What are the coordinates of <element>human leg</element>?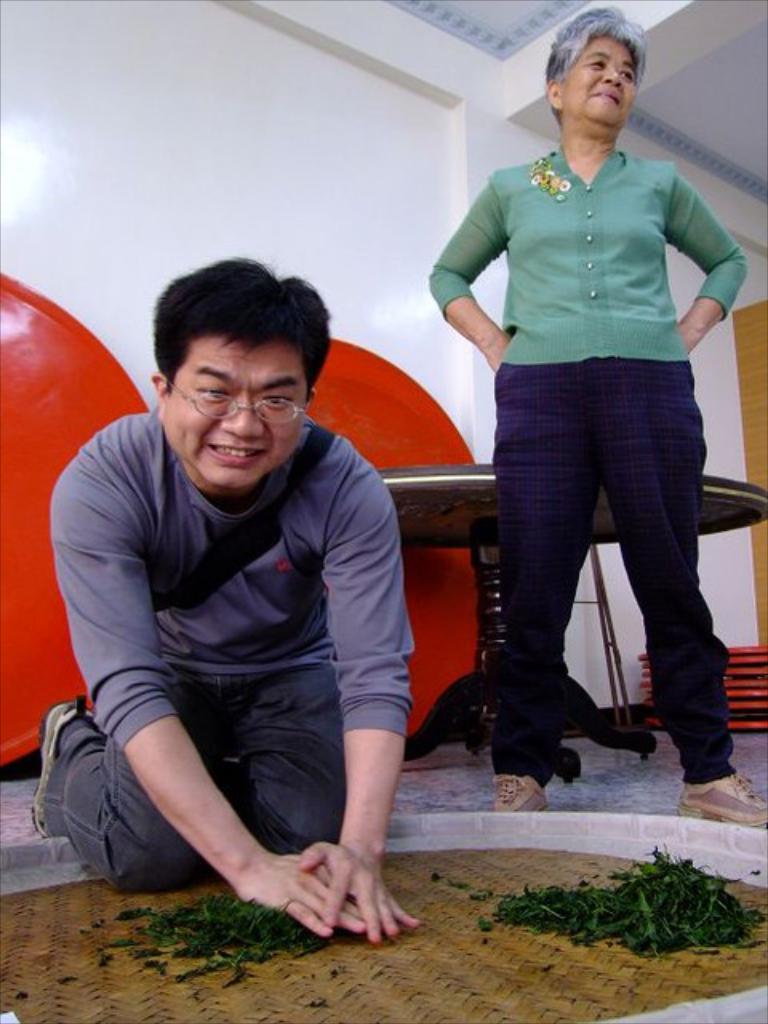
27,667,219,922.
